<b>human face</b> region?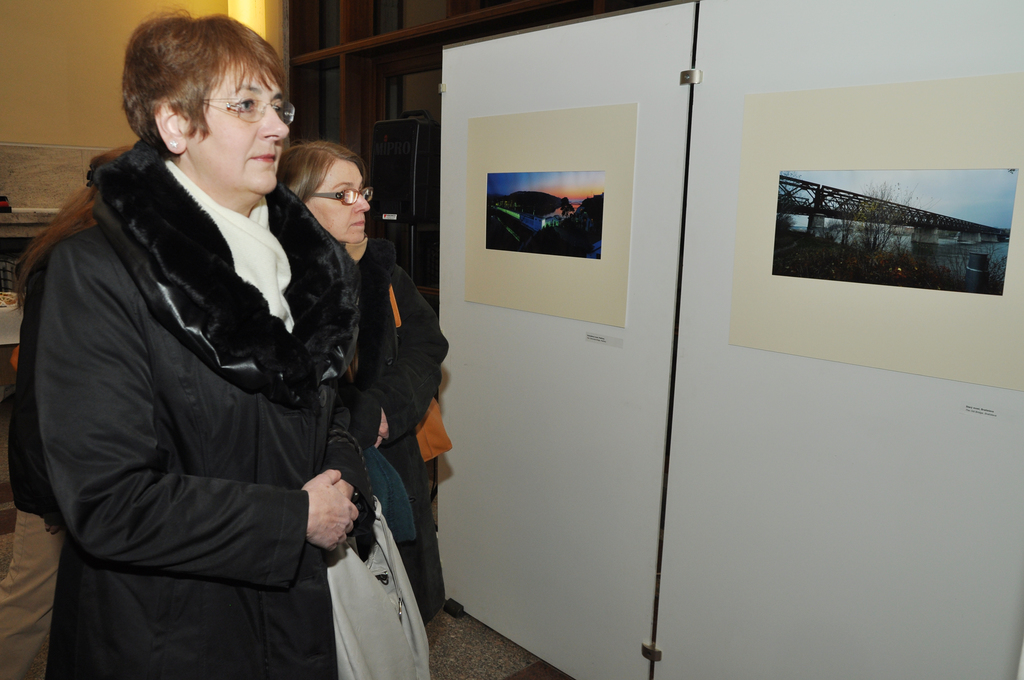
Rect(304, 159, 371, 245)
